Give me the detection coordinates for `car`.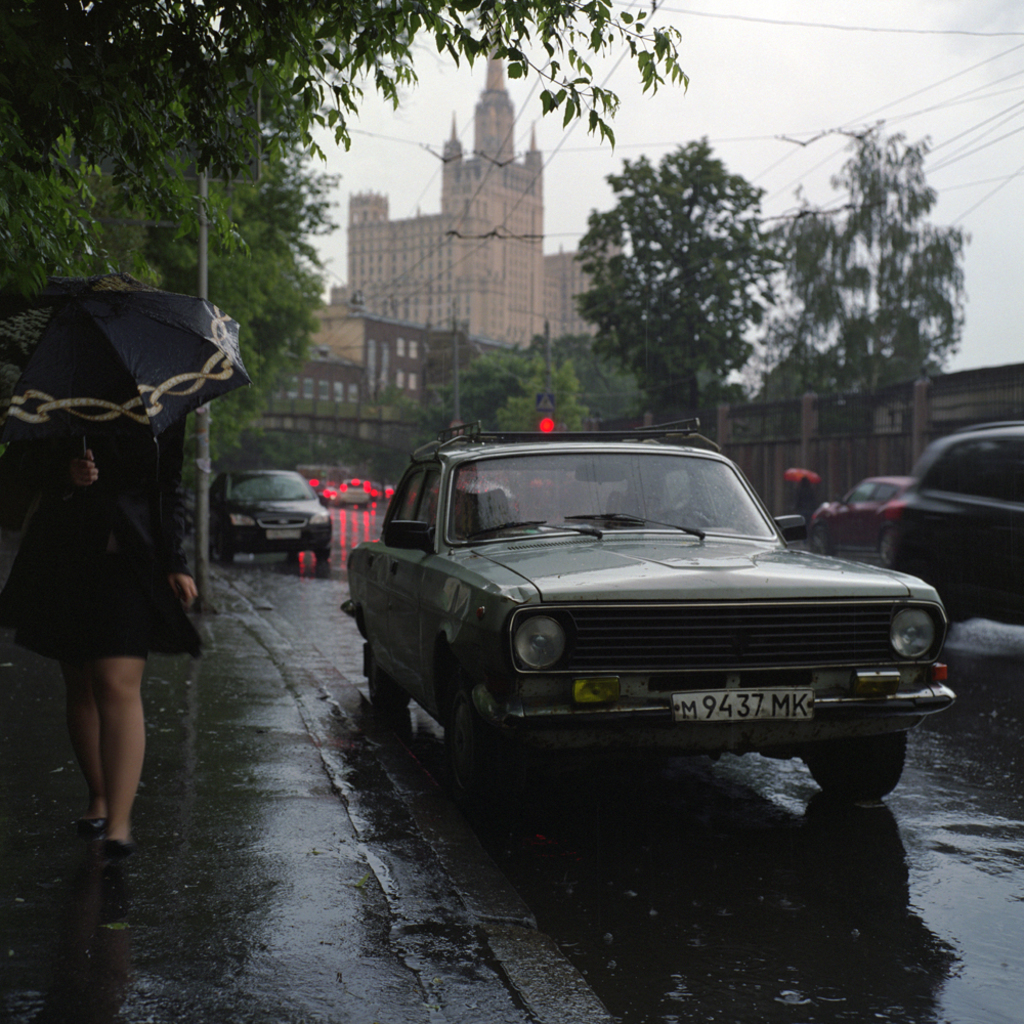
{"x1": 342, "y1": 420, "x2": 954, "y2": 802}.
